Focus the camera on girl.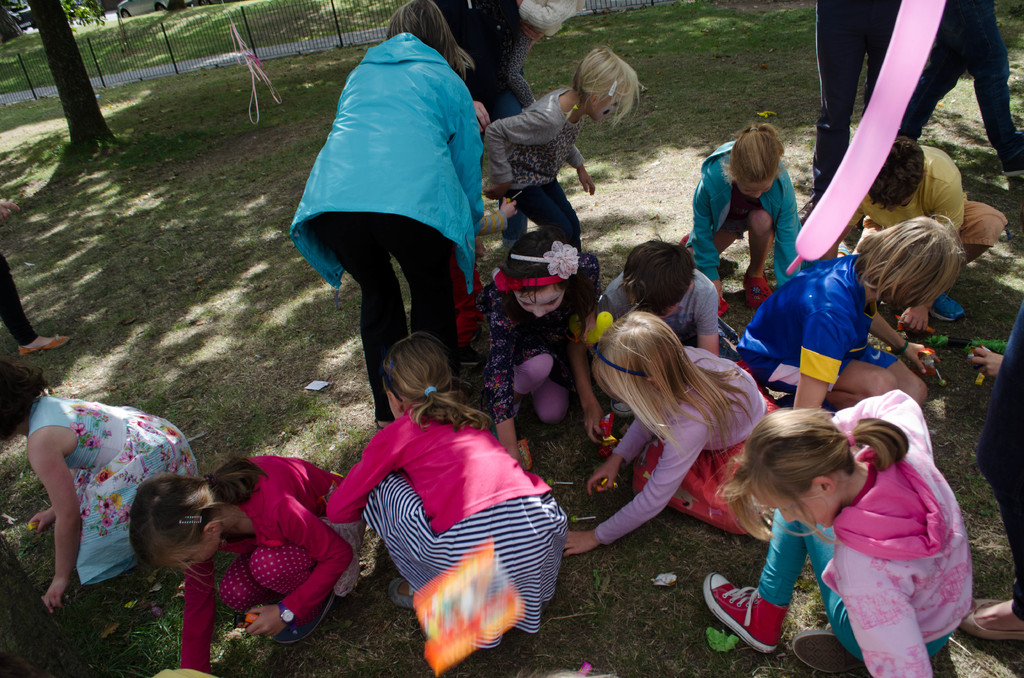
Focus region: 467/191/602/464.
